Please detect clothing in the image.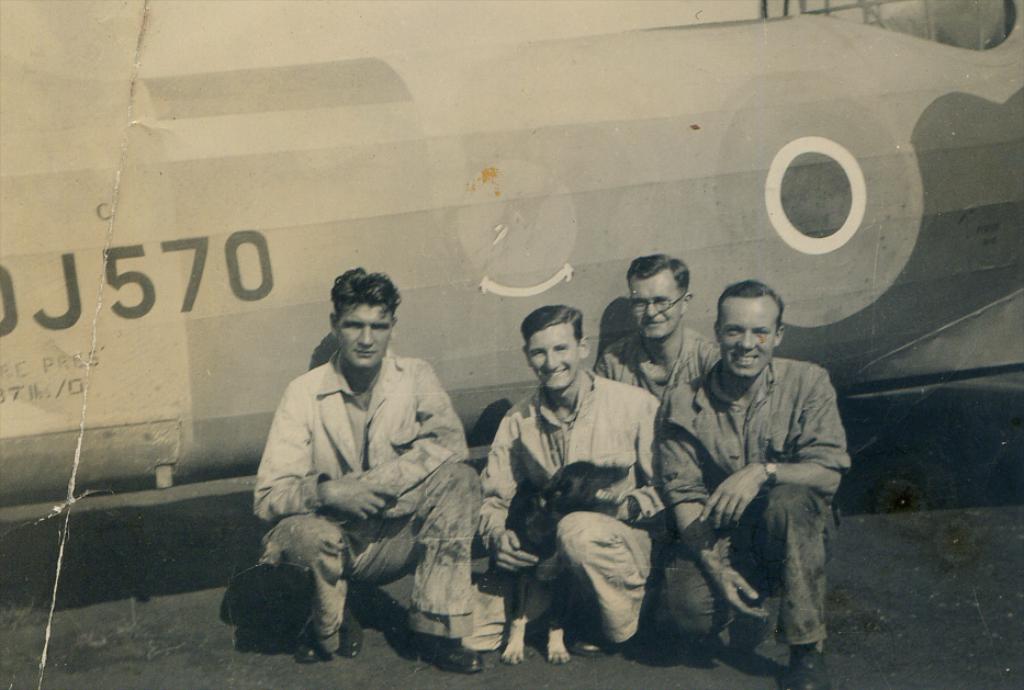
<bbox>249, 348, 484, 655</bbox>.
